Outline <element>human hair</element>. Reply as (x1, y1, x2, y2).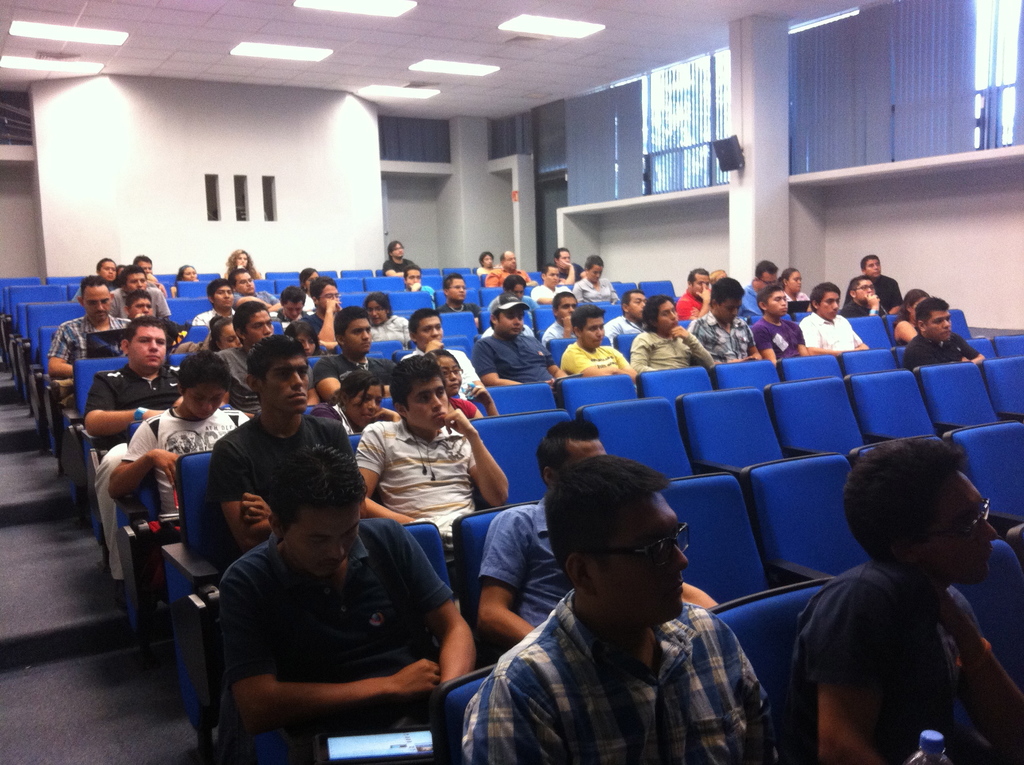
(278, 283, 306, 305).
